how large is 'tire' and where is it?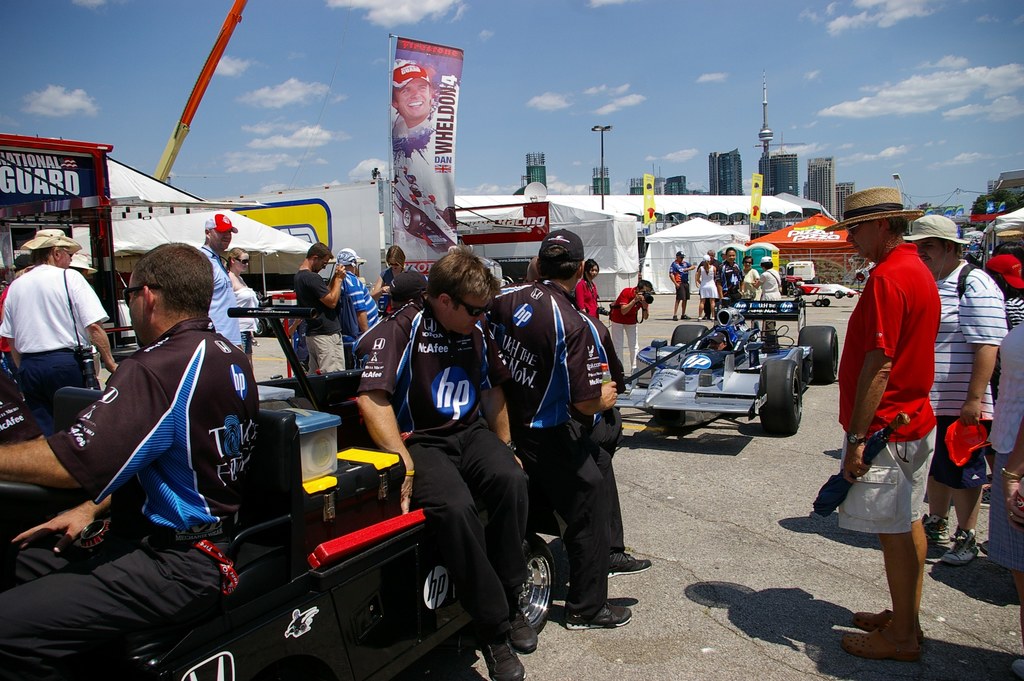
Bounding box: <region>836, 288, 843, 299</region>.
